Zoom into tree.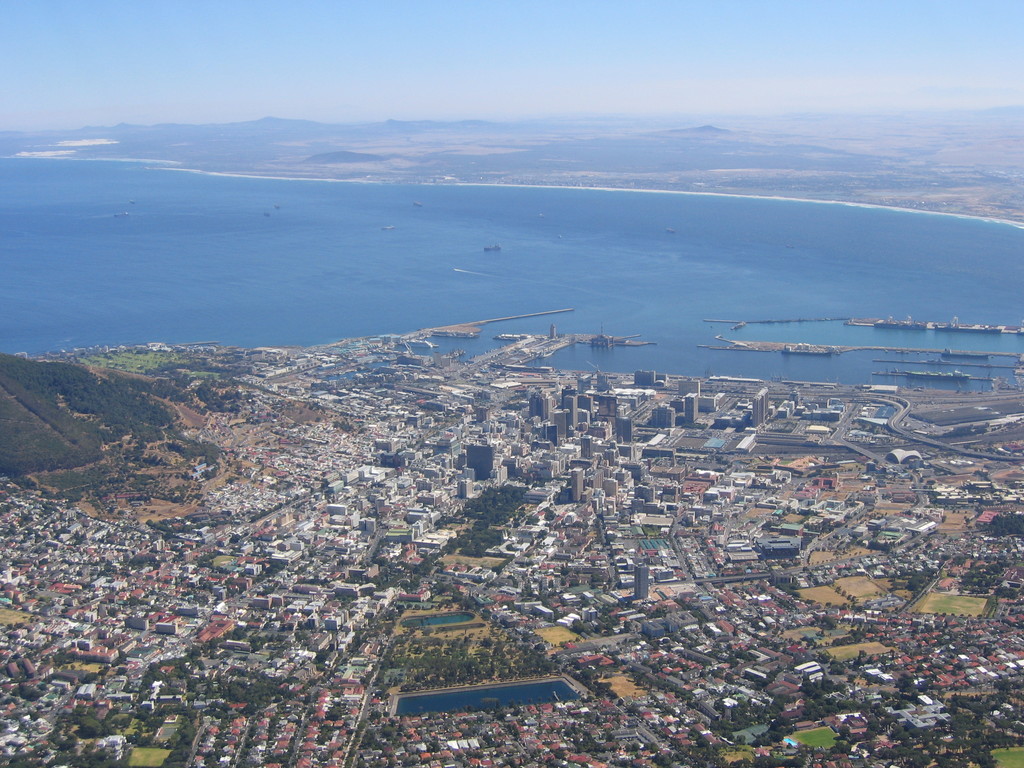
Zoom target: 20:514:31:525.
